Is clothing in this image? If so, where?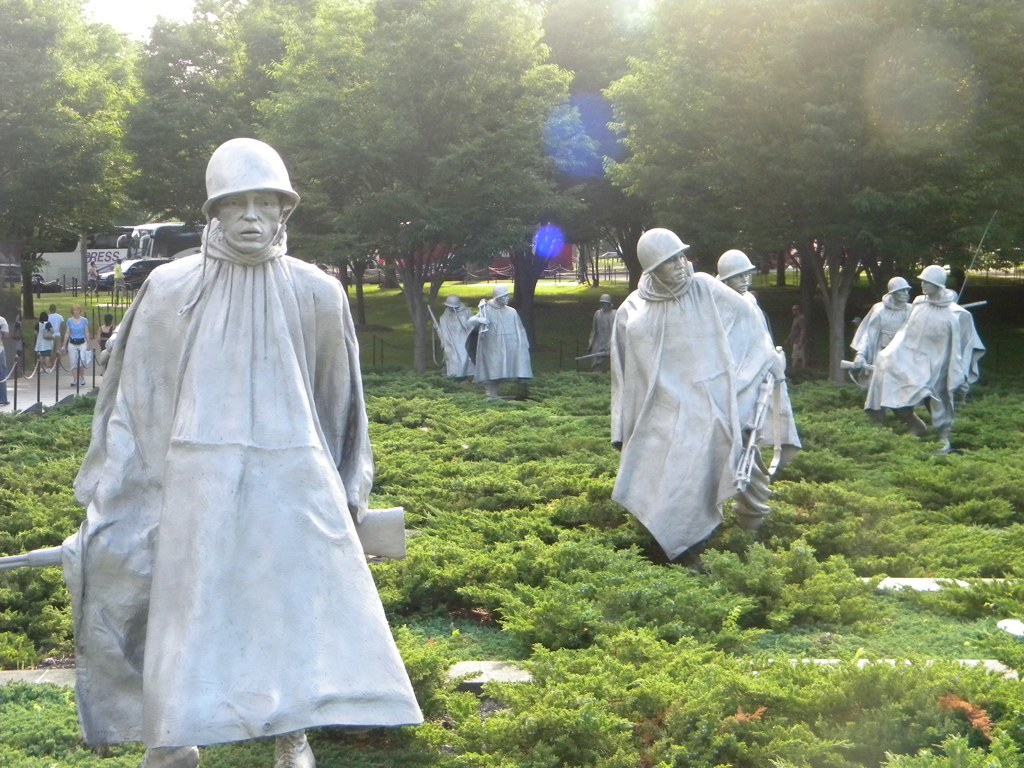
Yes, at <box>728,283,805,482</box>.
